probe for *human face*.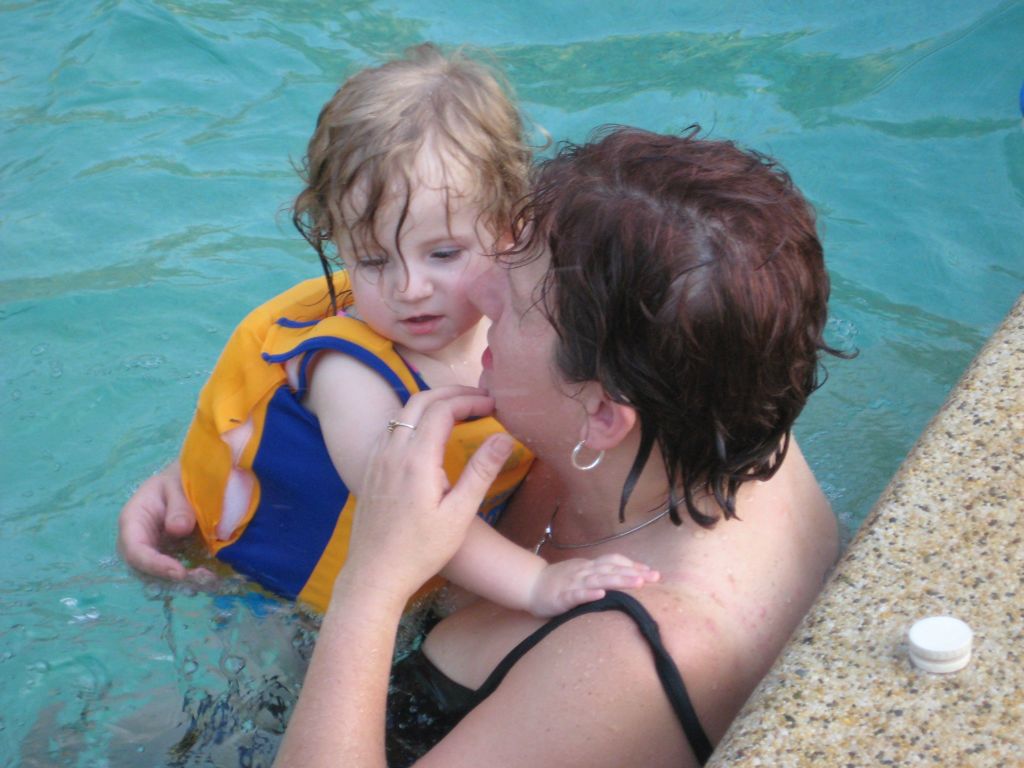
Probe result: (327,113,498,349).
